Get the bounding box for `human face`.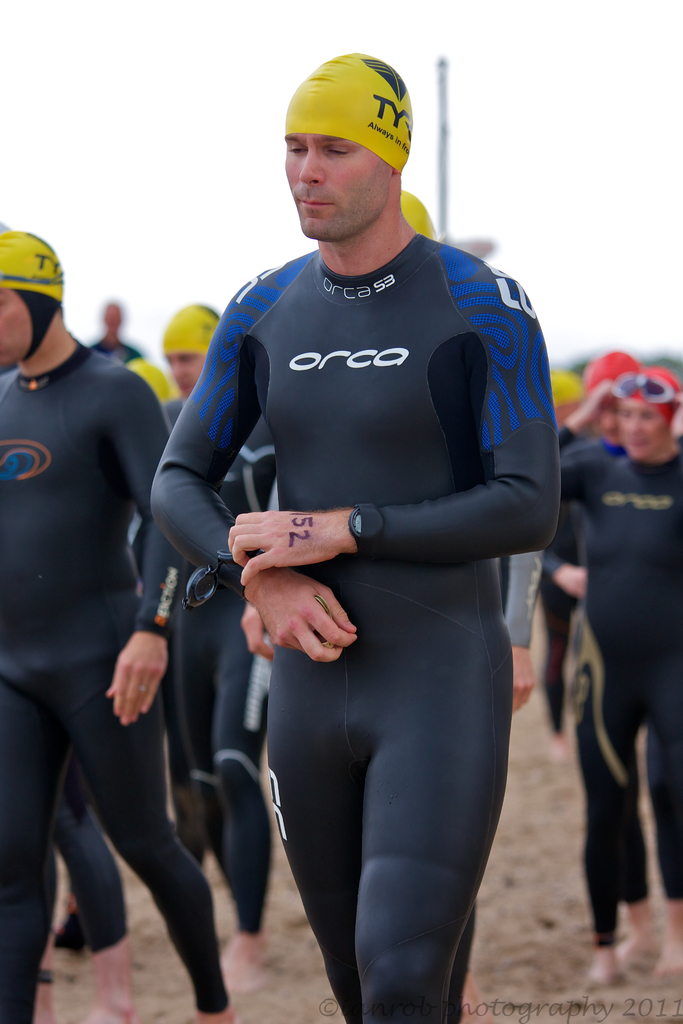
bbox(623, 396, 666, 462).
